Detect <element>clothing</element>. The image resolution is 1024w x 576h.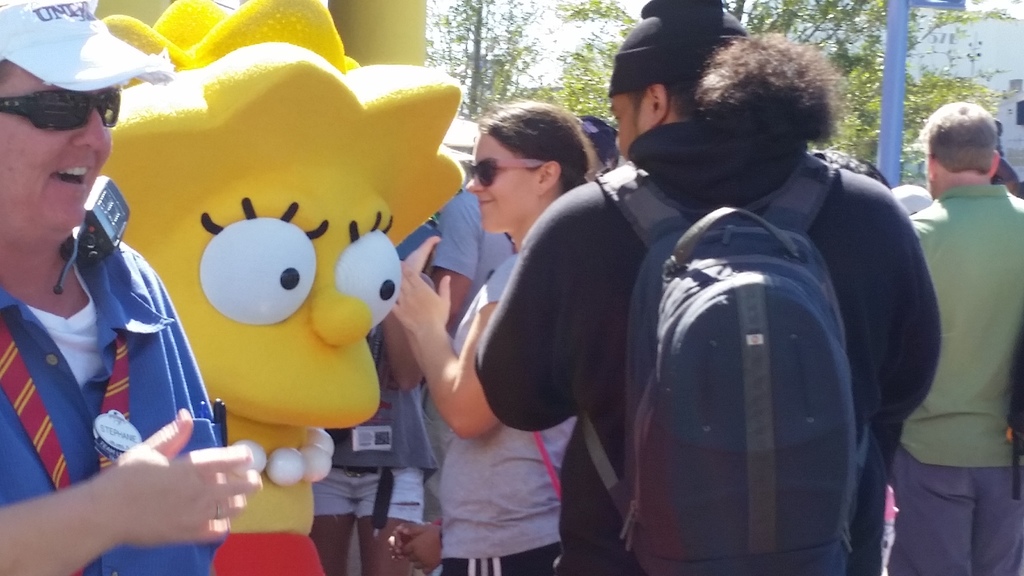
{"left": 311, "top": 324, "right": 436, "bottom": 522}.
